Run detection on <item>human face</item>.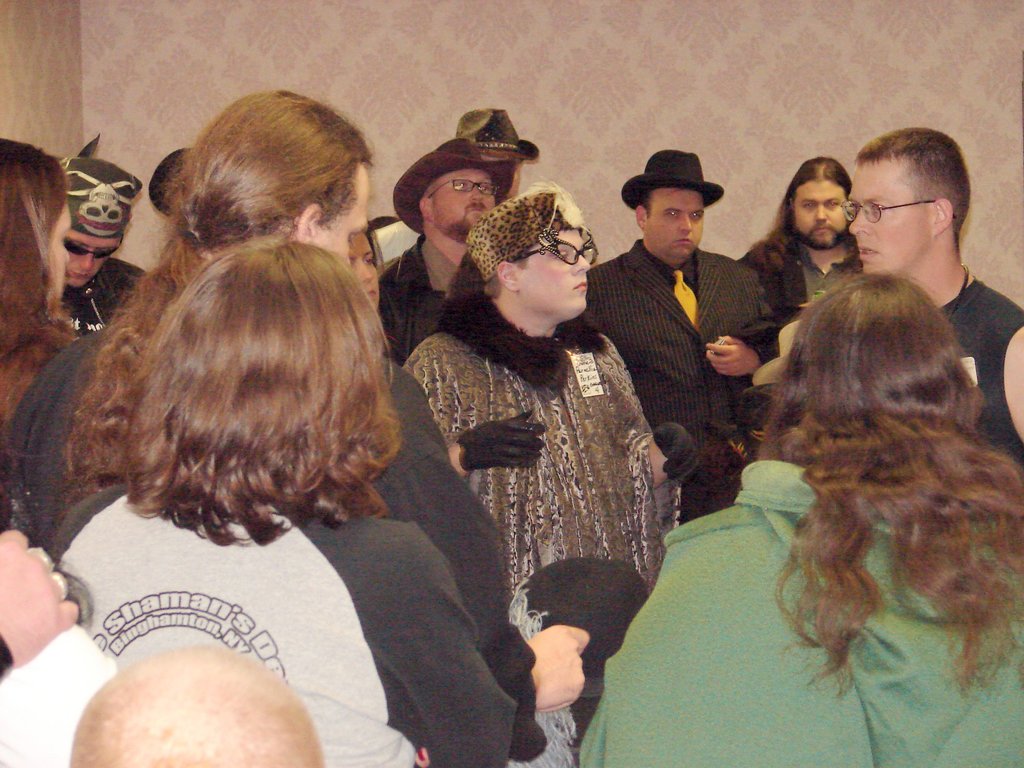
Result: bbox=[353, 241, 378, 307].
